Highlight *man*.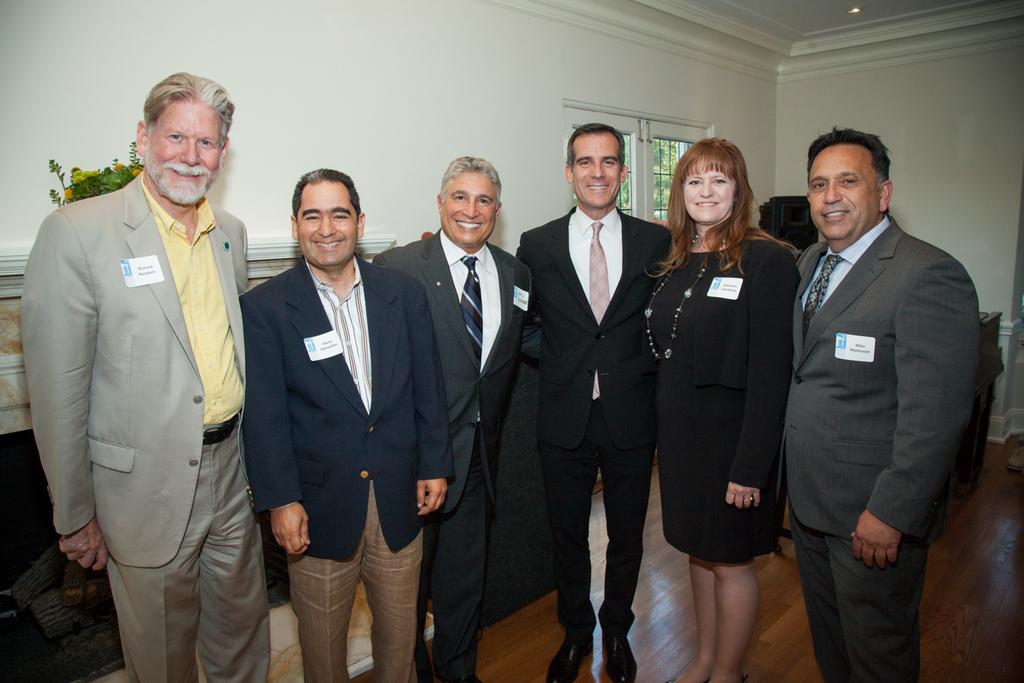
Highlighted region: detection(778, 131, 978, 682).
